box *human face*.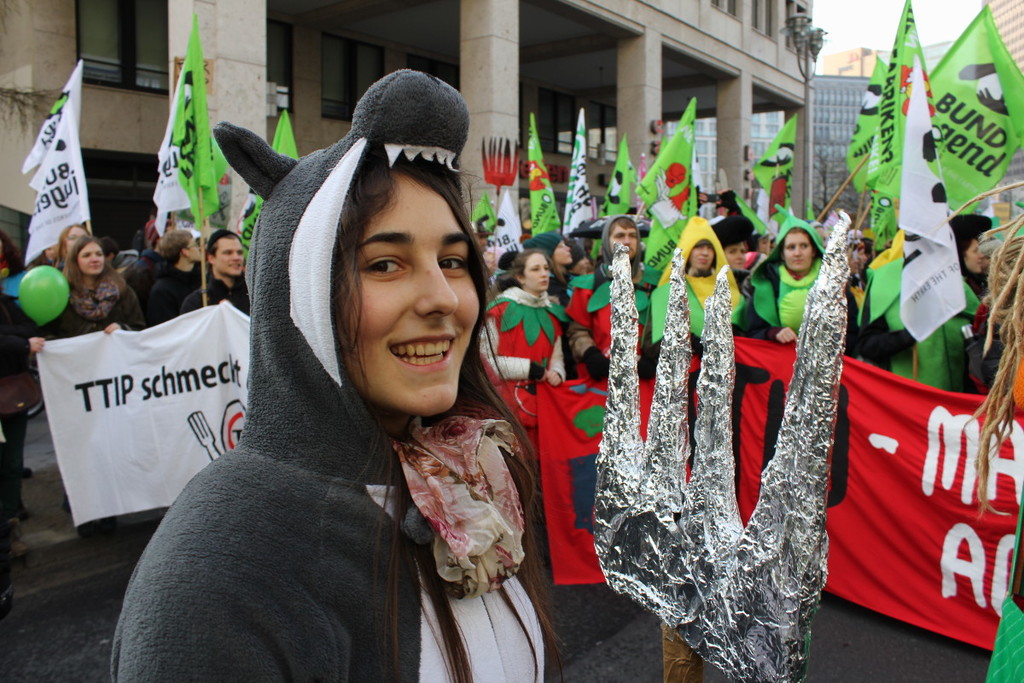
locate(691, 243, 716, 271).
